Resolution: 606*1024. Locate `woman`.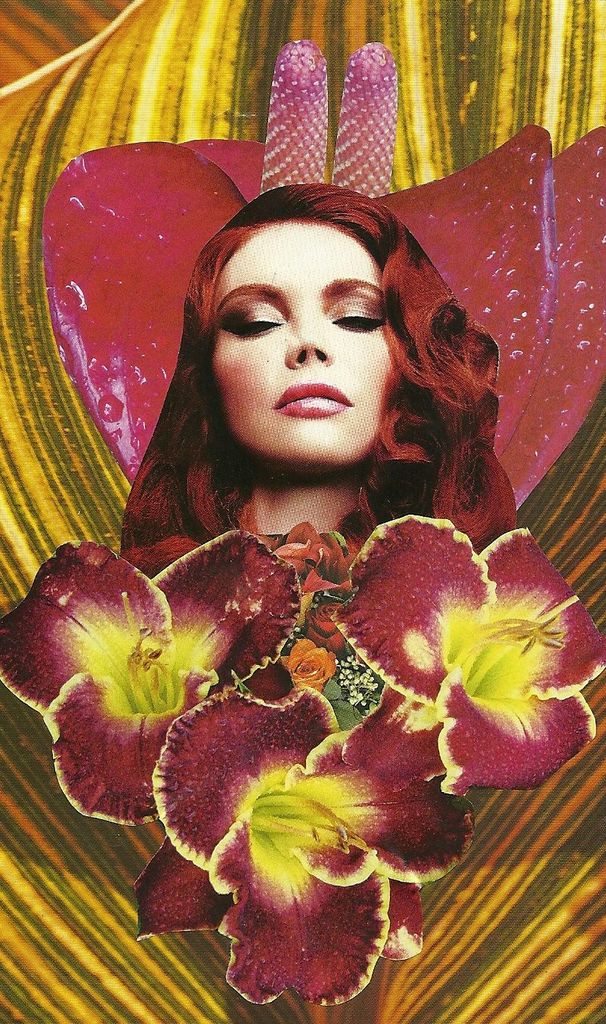
<box>43,173,546,999</box>.
